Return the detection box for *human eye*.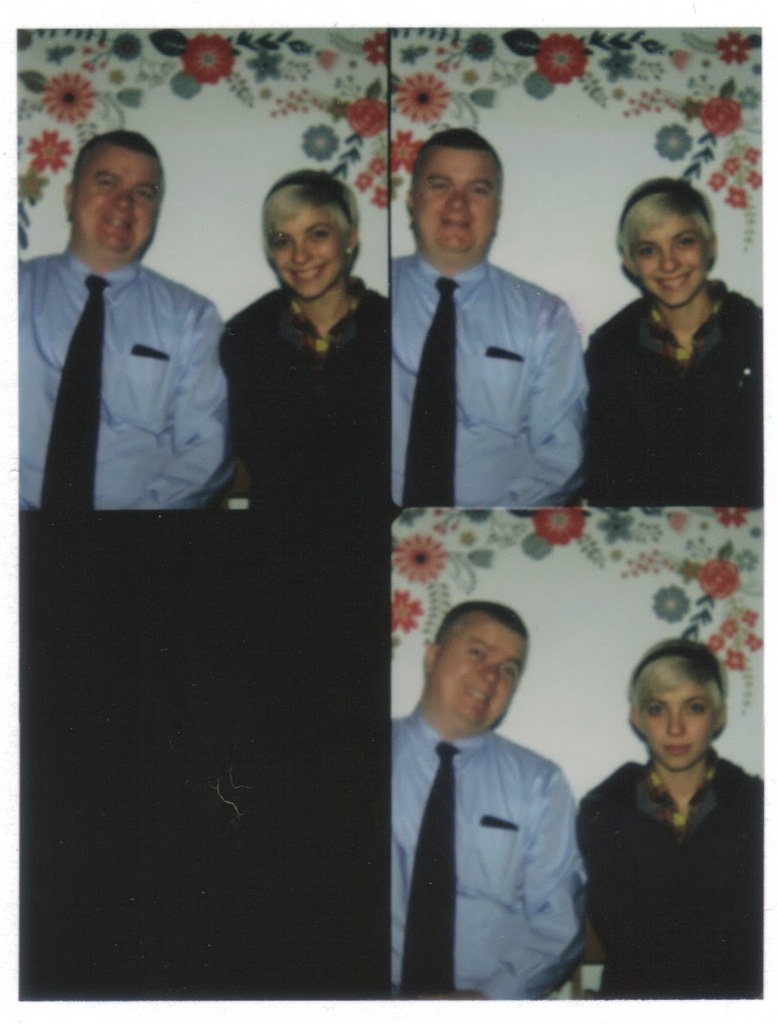
274, 236, 293, 250.
